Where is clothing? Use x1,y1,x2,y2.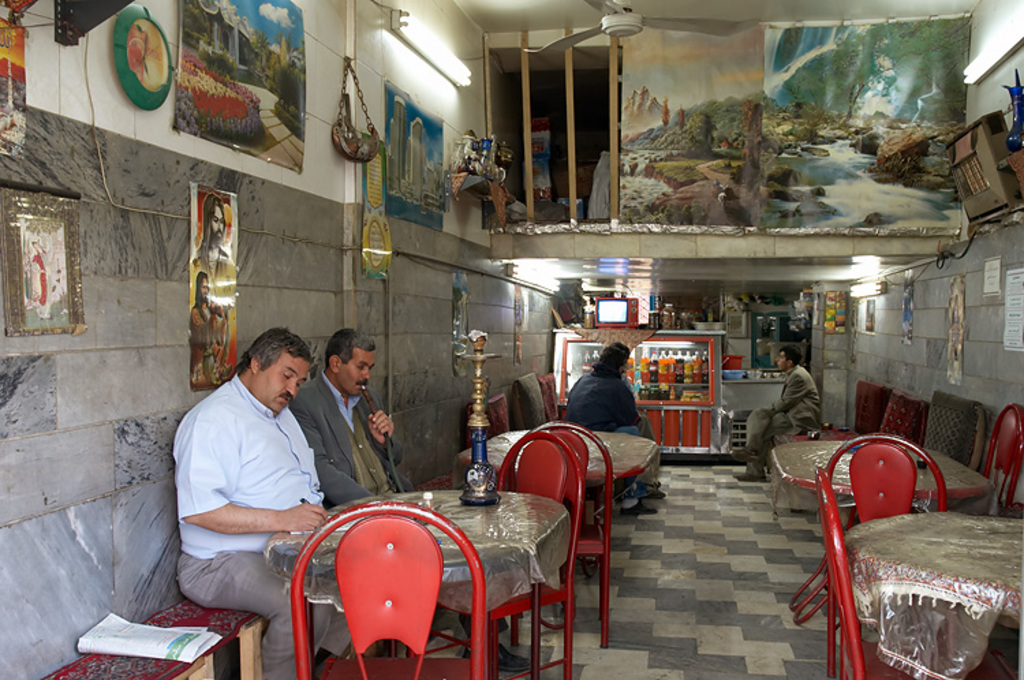
177,337,337,595.
